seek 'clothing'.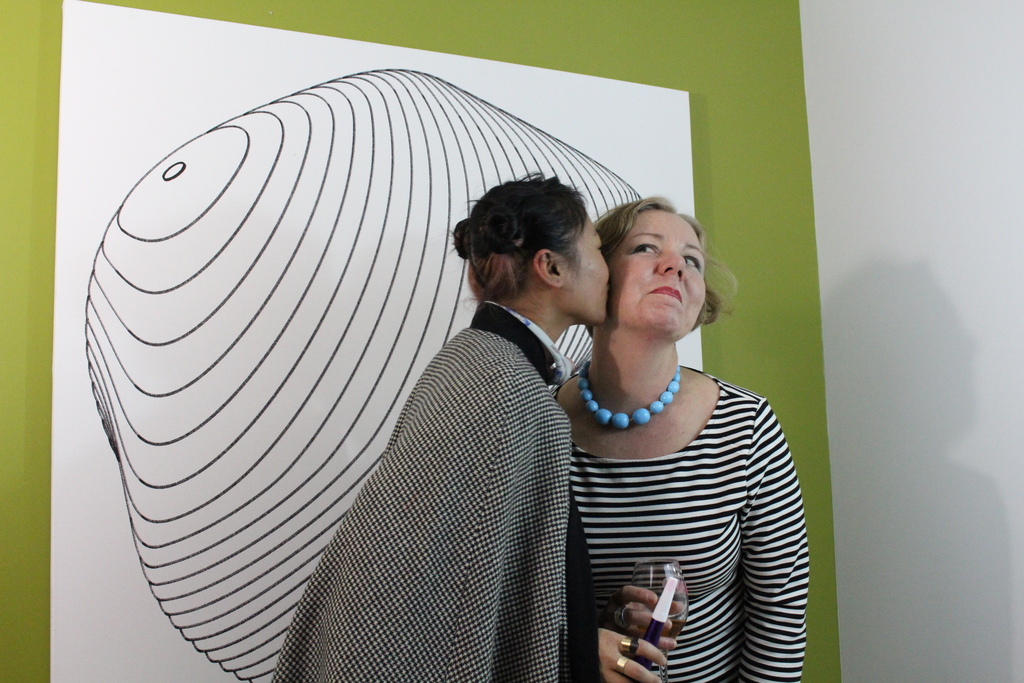
(x1=521, y1=323, x2=817, y2=669).
